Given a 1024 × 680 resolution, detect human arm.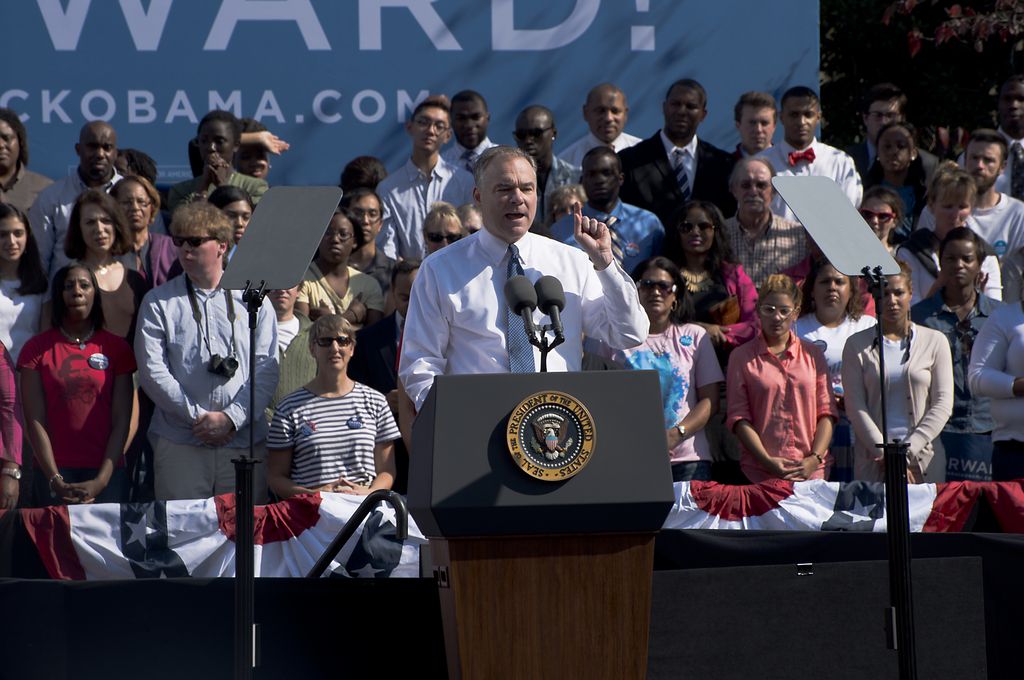
locate(133, 270, 155, 310).
